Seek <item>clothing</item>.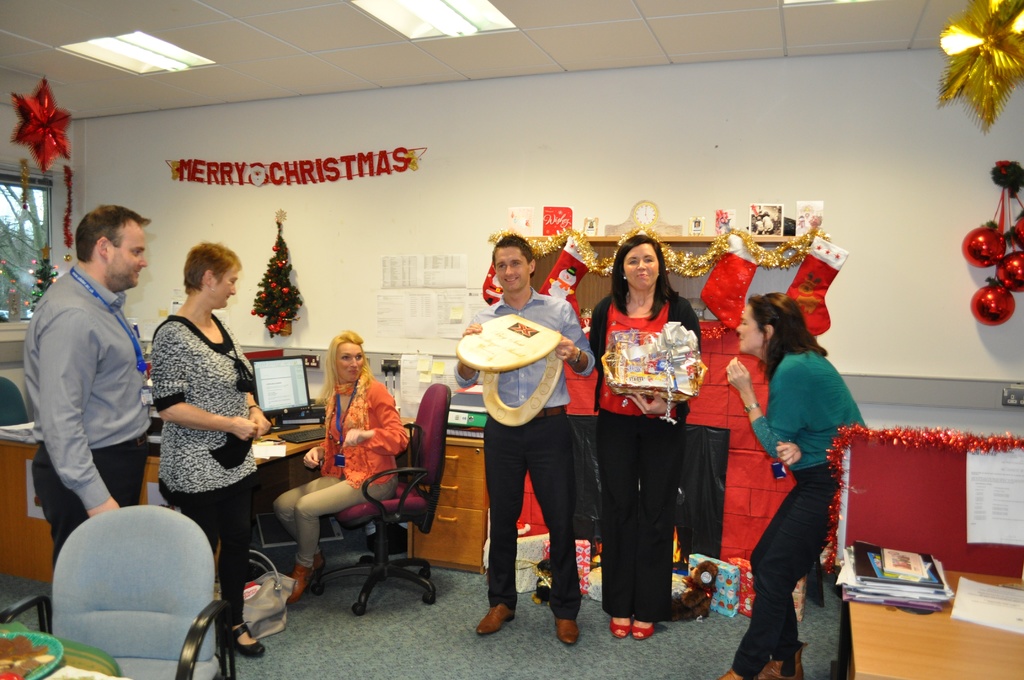
[left=150, top=317, right=254, bottom=620].
